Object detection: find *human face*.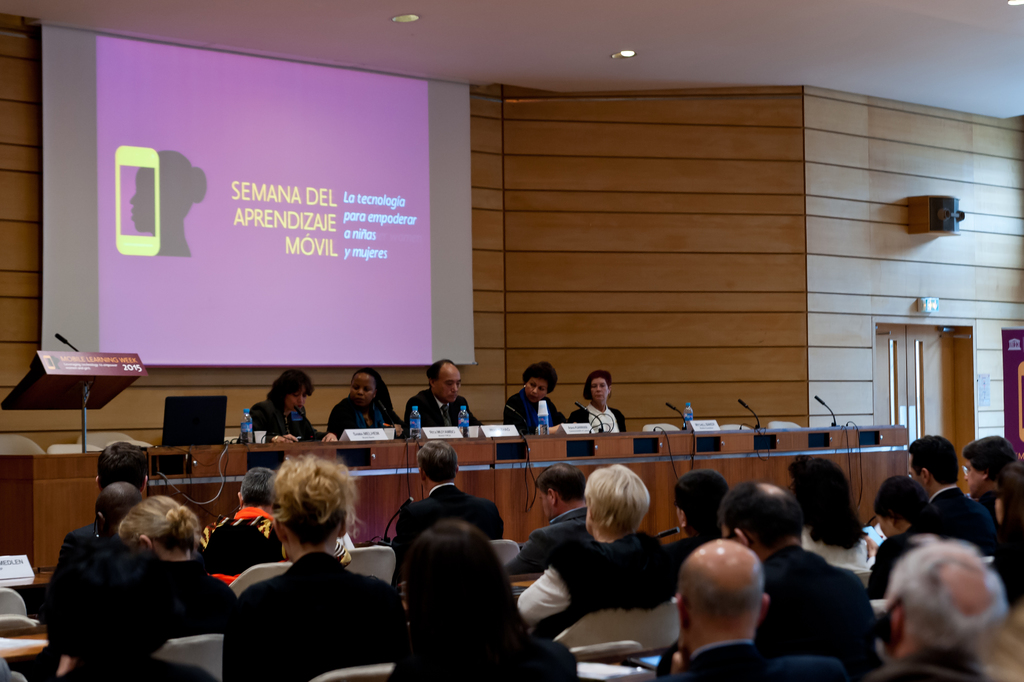
(349, 370, 373, 408).
